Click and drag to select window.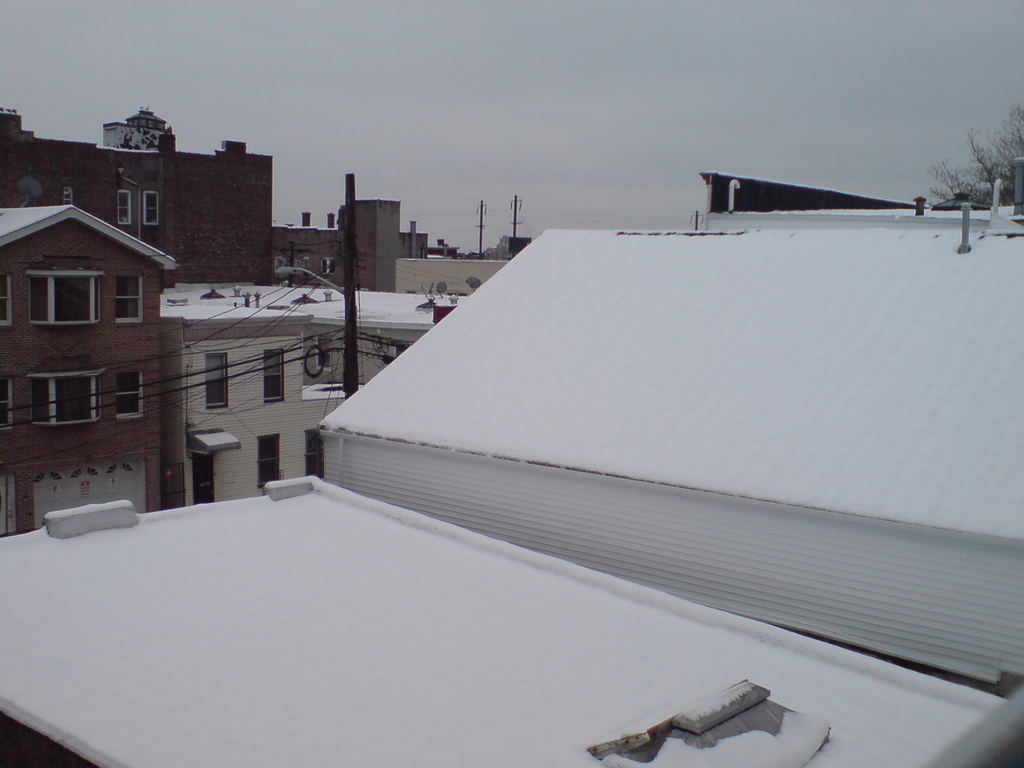
Selection: Rect(60, 189, 74, 204).
